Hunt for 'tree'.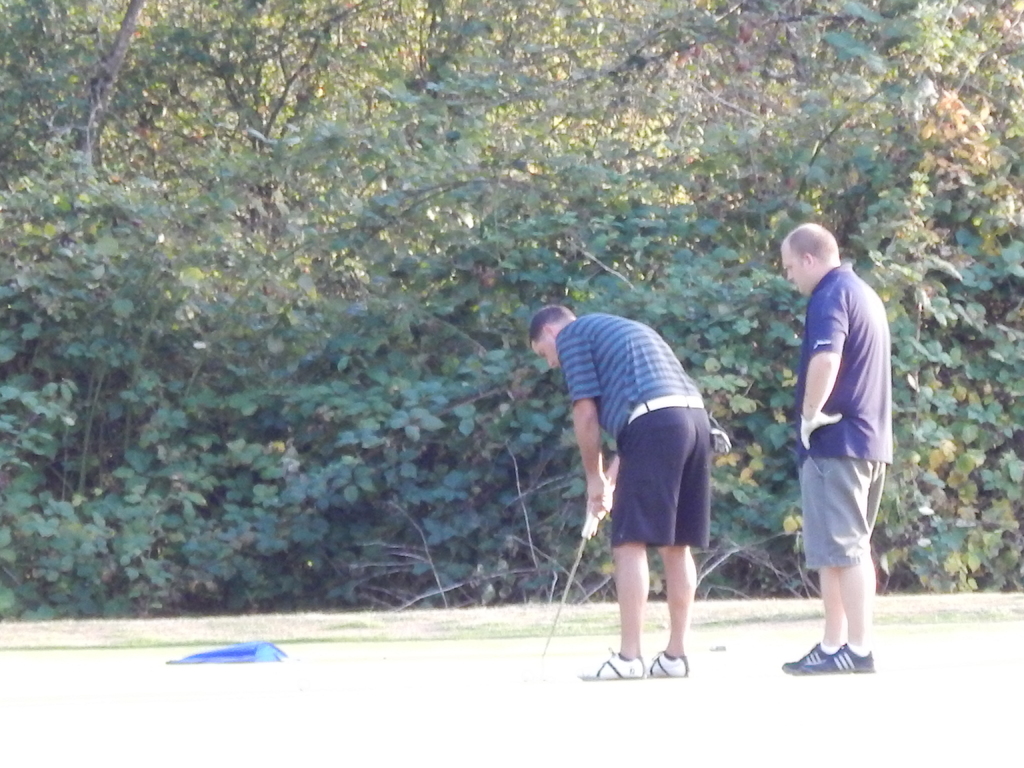
Hunted down at [0, 0, 1023, 623].
